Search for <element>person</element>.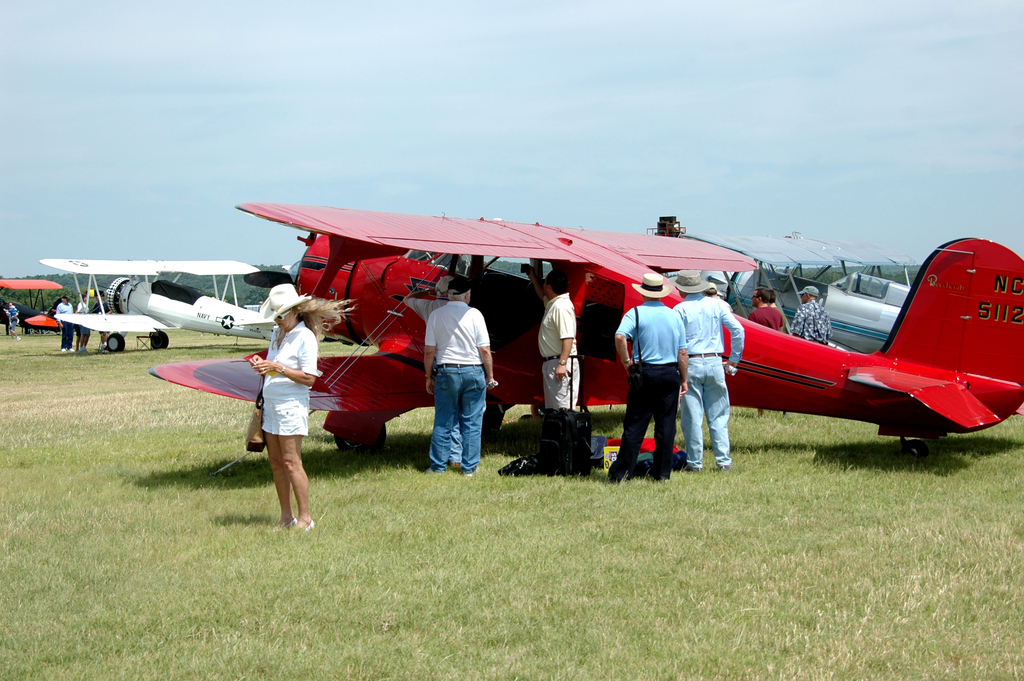
Found at Rect(73, 290, 98, 350).
